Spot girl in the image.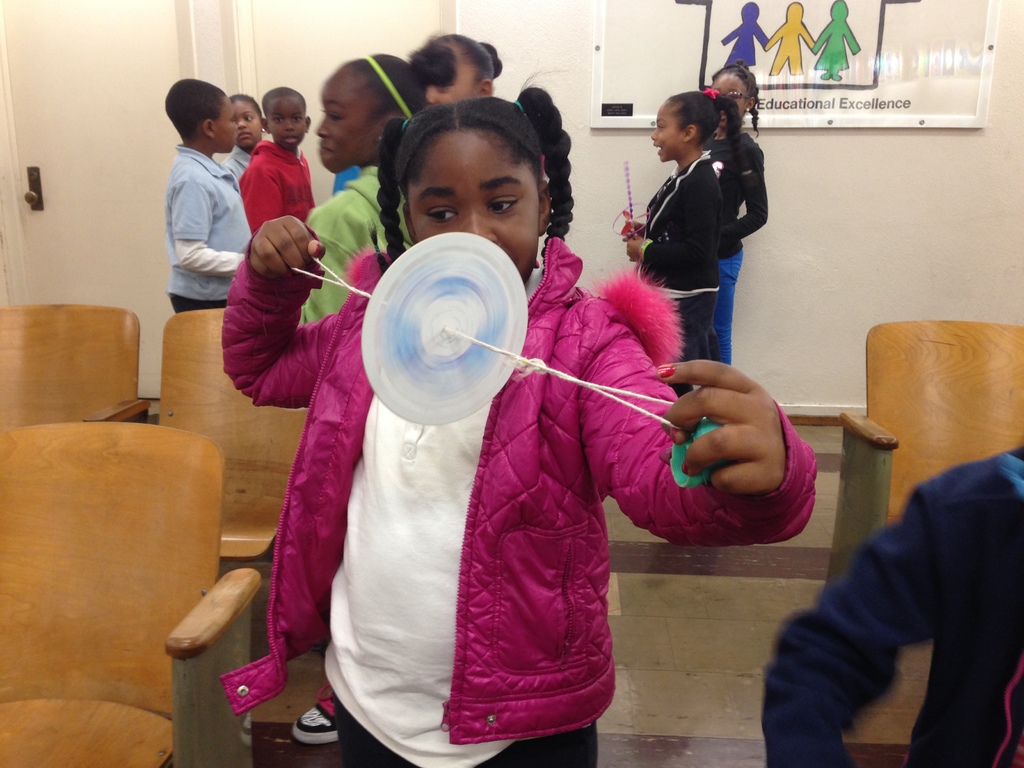
girl found at <bbox>221, 67, 820, 767</bbox>.
